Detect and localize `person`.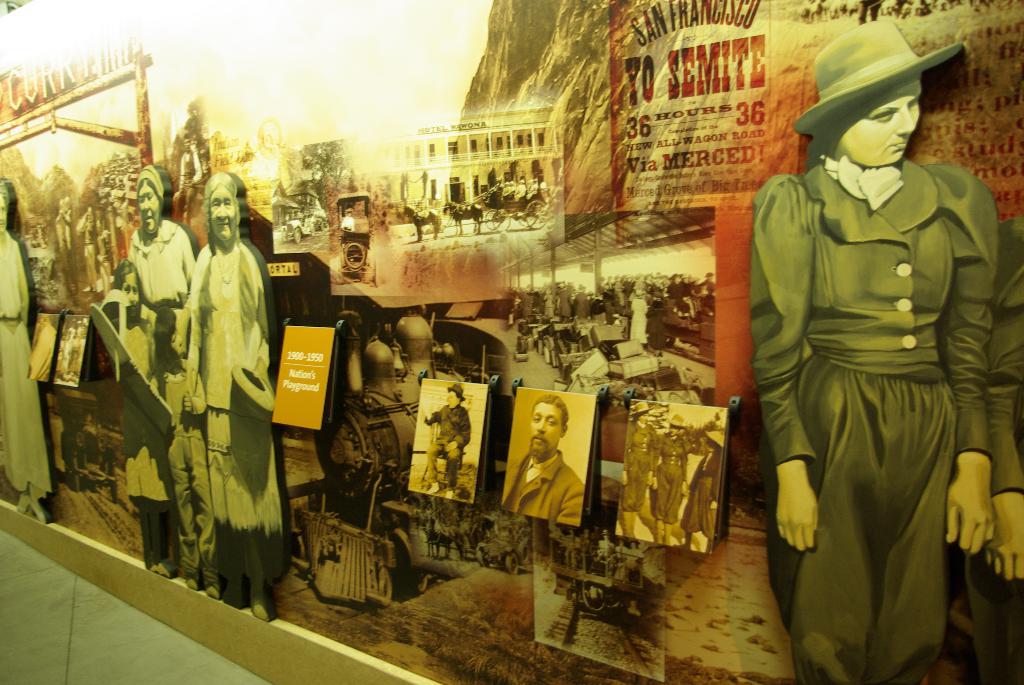
Localized at <box>62,327,72,375</box>.
